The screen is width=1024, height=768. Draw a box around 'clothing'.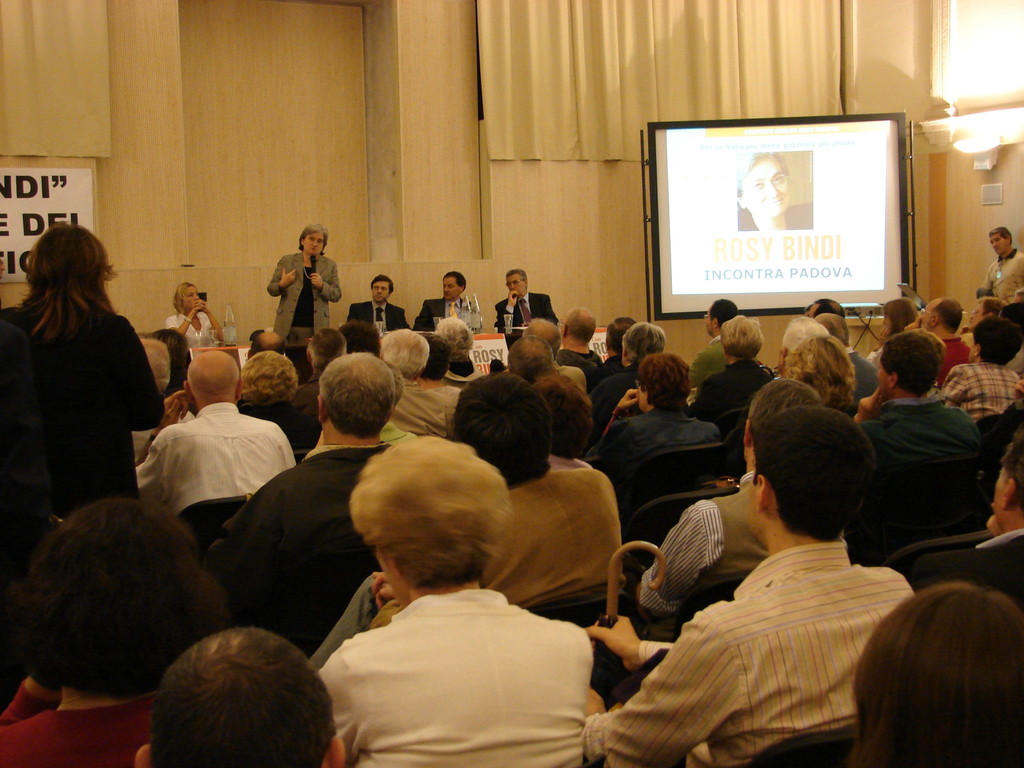
{"x1": 0, "y1": 306, "x2": 163, "y2": 490}.
